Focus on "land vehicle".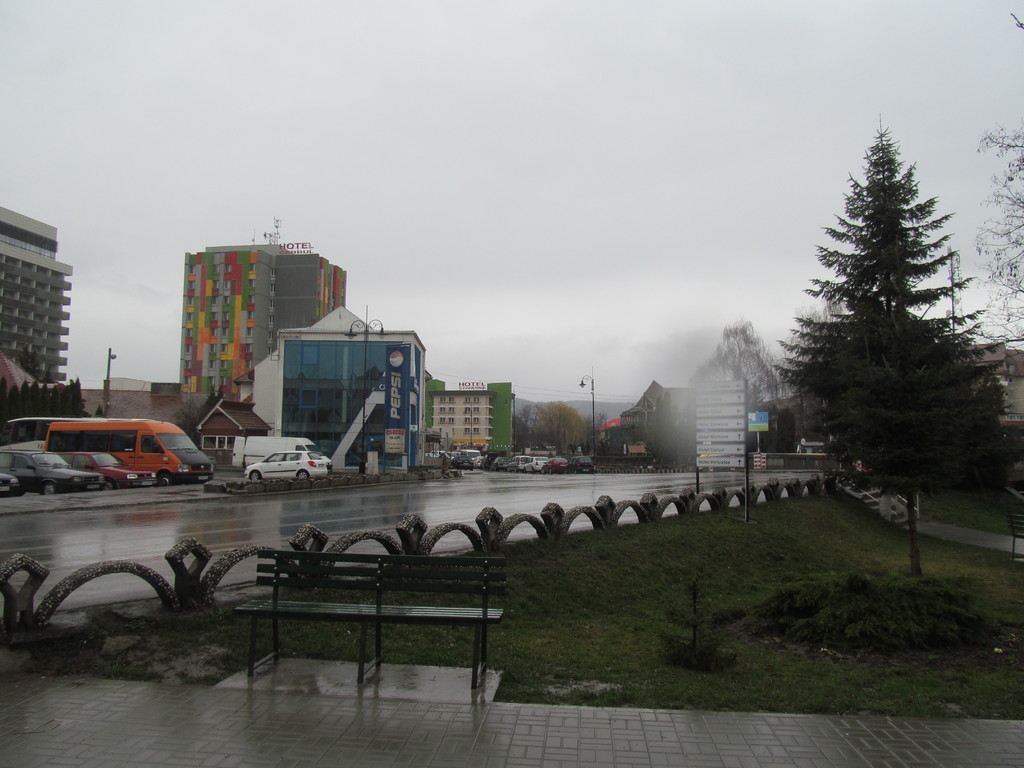
Focused at select_region(483, 455, 493, 467).
